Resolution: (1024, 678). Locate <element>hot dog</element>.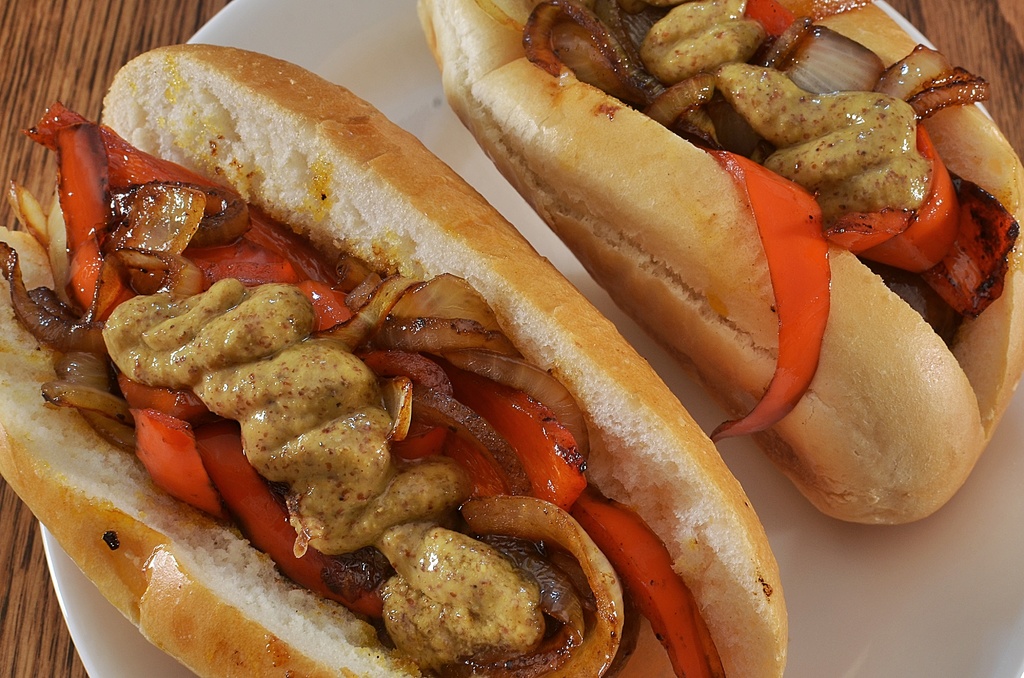
bbox=(0, 3, 893, 677).
